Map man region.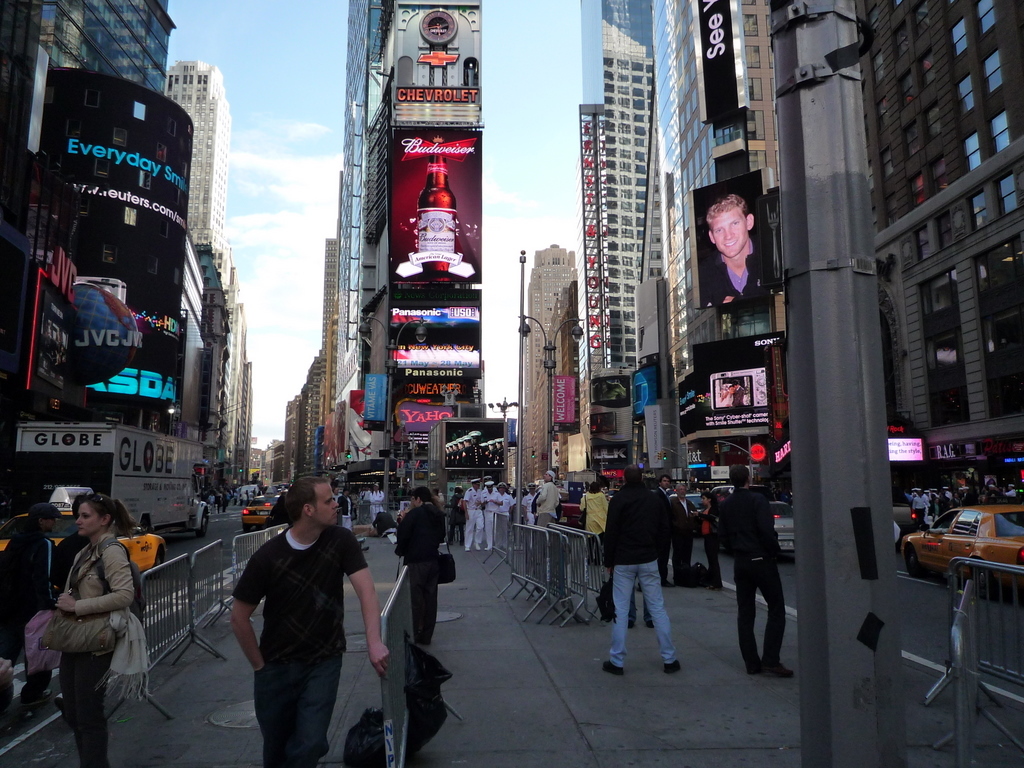
Mapped to left=602, top=463, right=692, bottom=682.
